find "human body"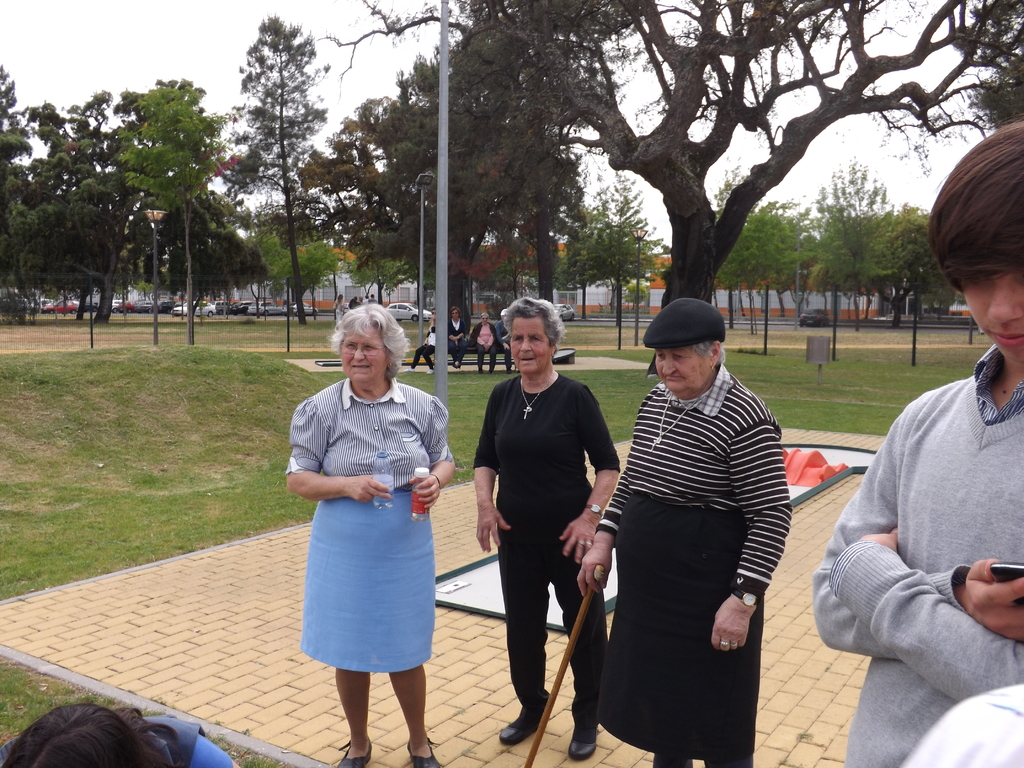
crop(3, 701, 242, 767)
